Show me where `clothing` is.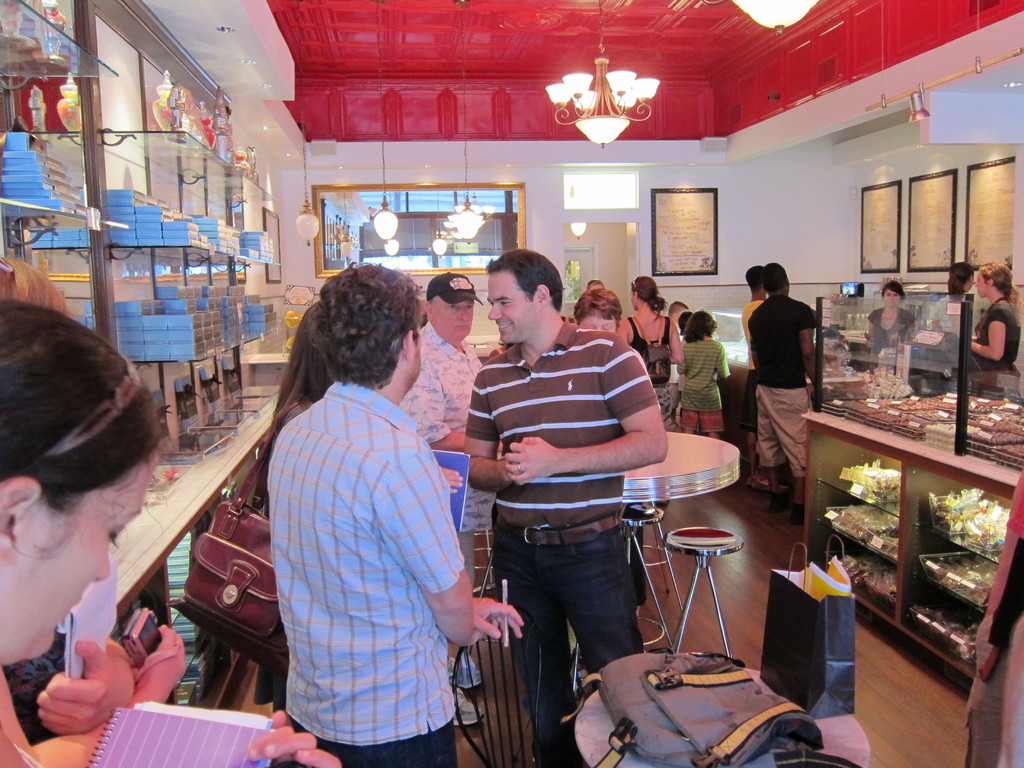
`clothing` is at (626,303,684,433).
